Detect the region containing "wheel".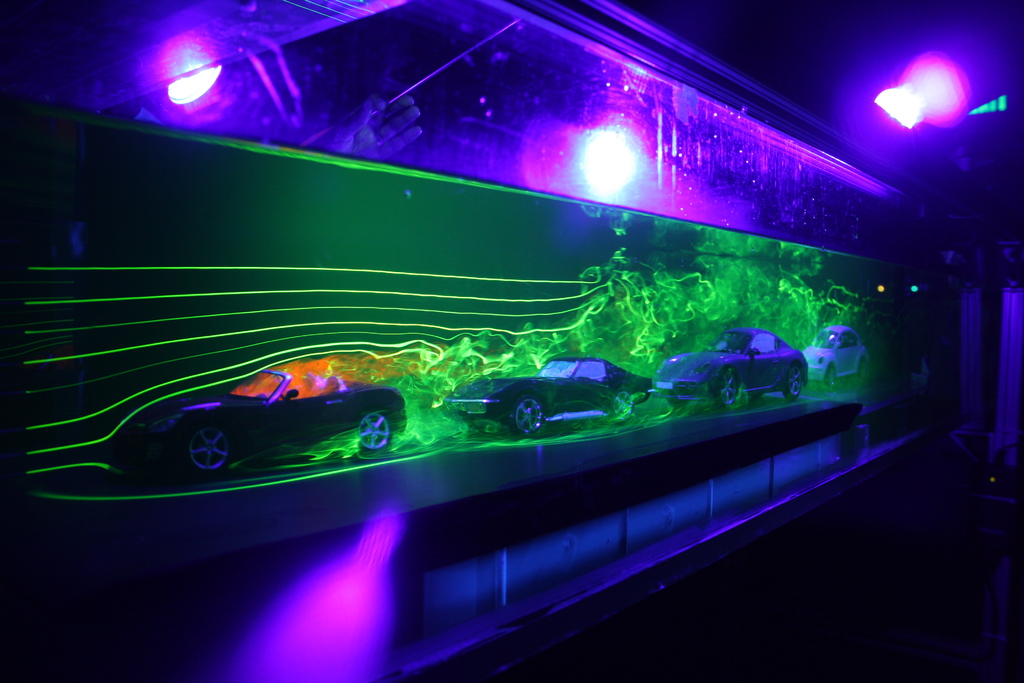
region(822, 361, 843, 388).
